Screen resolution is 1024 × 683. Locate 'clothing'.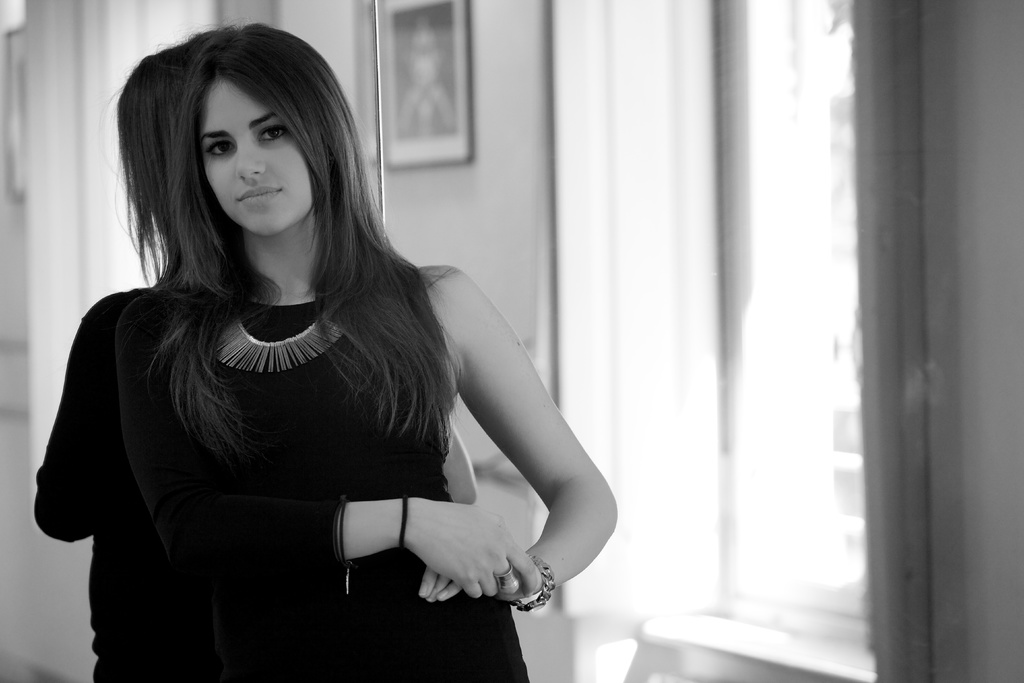
105 281 526 682.
